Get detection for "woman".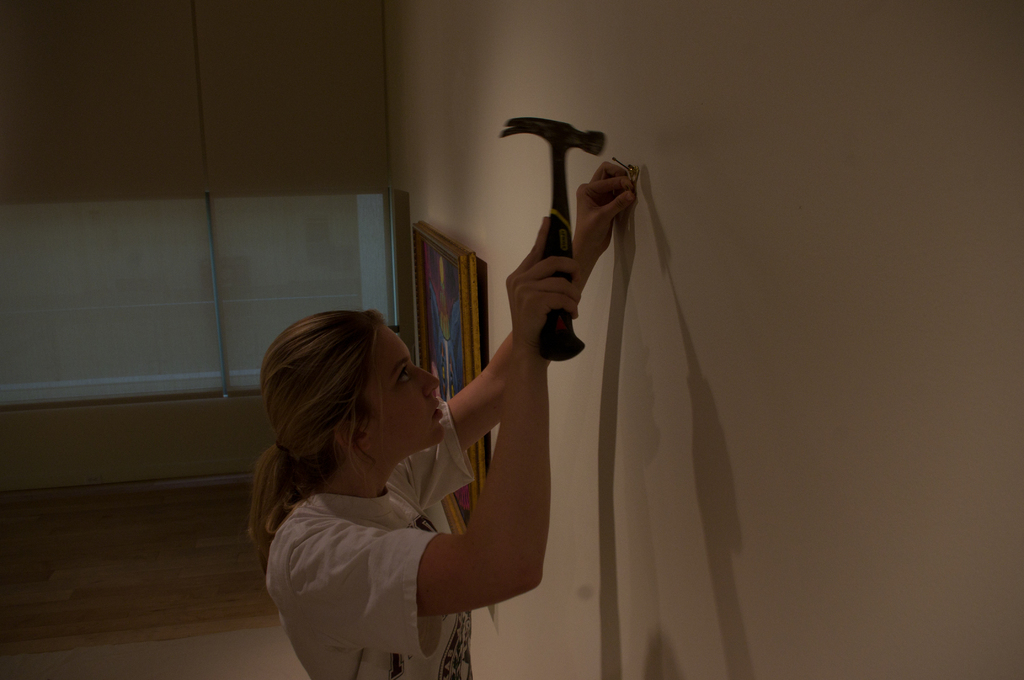
Detection: bbox=(244, 159, 639, 679).
